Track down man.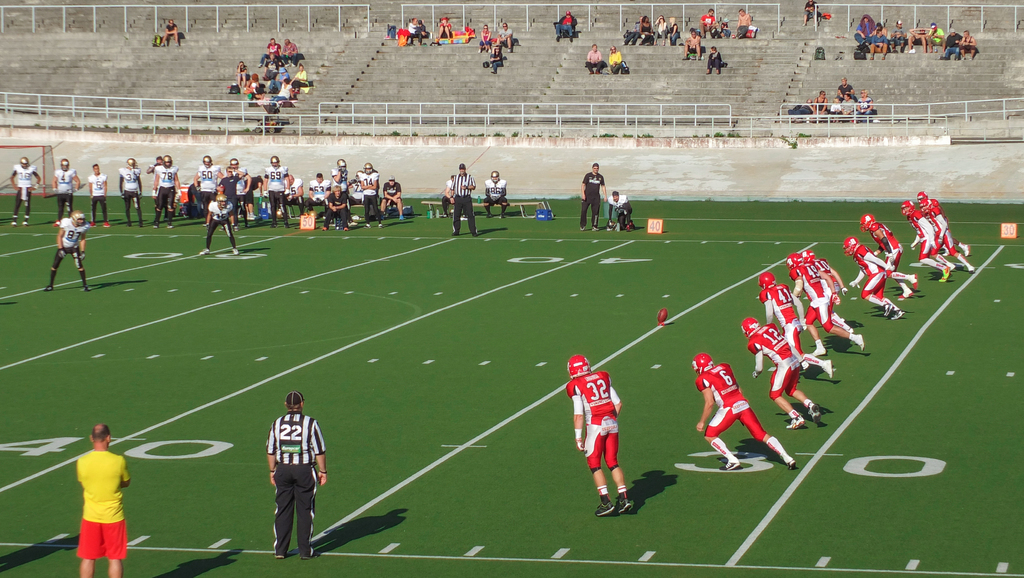
Tracked to crop(899, 202, 952, 283).
